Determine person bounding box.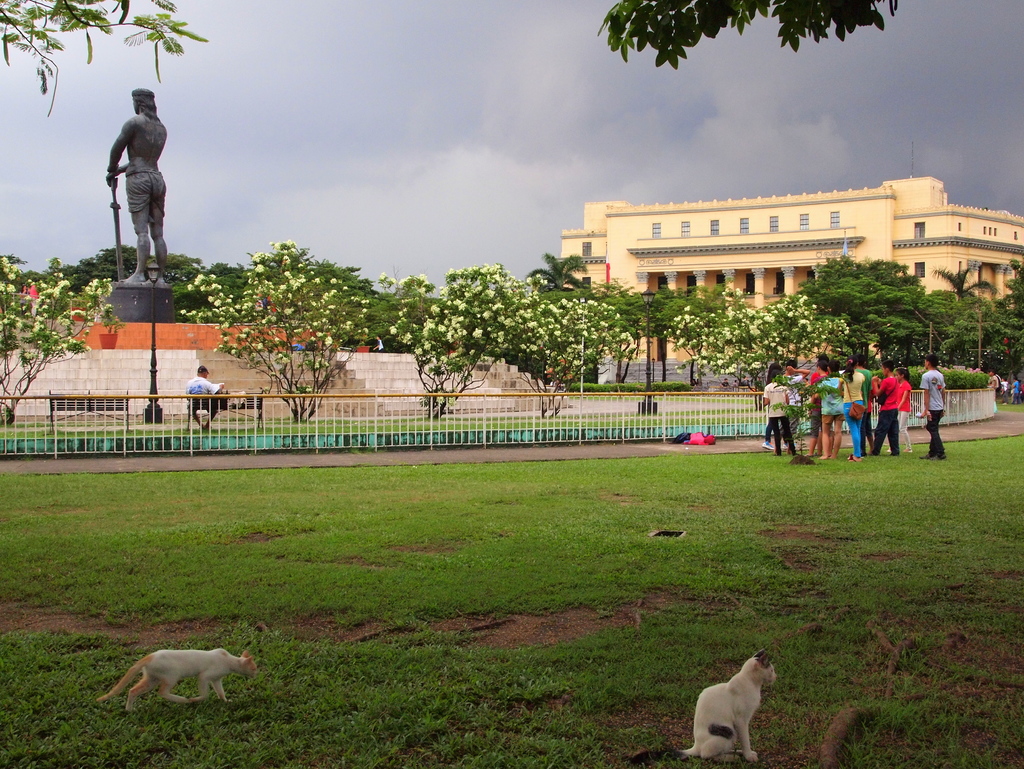
Determined: <box>760,359,782,449</box>.
